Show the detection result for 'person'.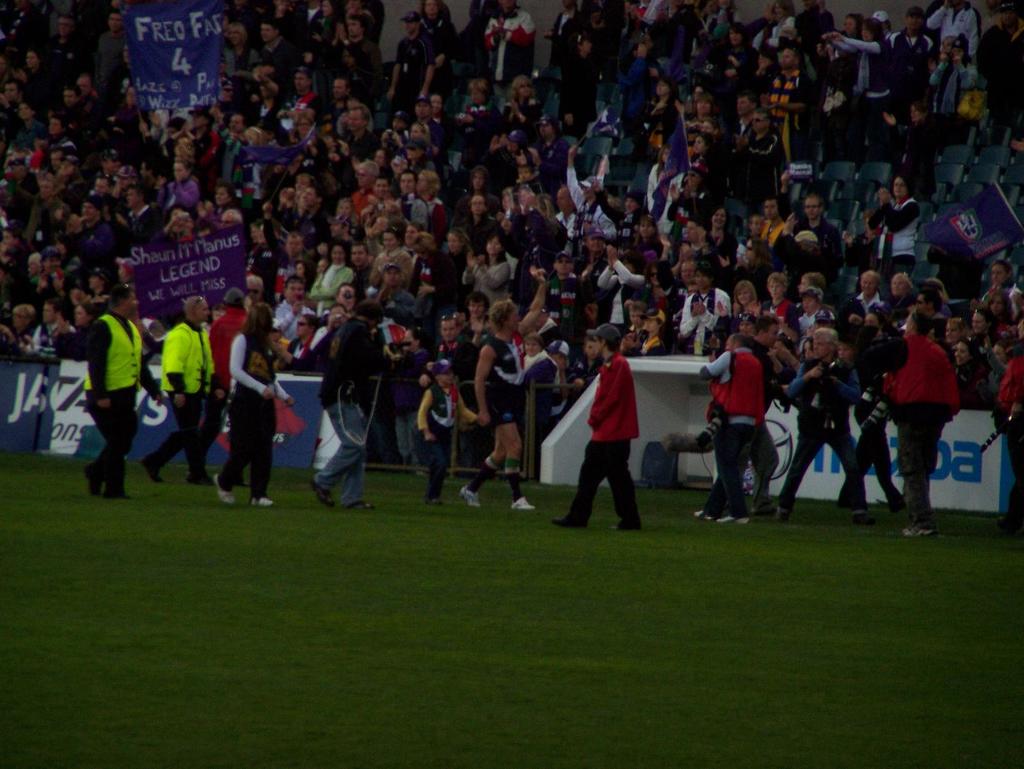
BBox(81, 277, 164, 498).
